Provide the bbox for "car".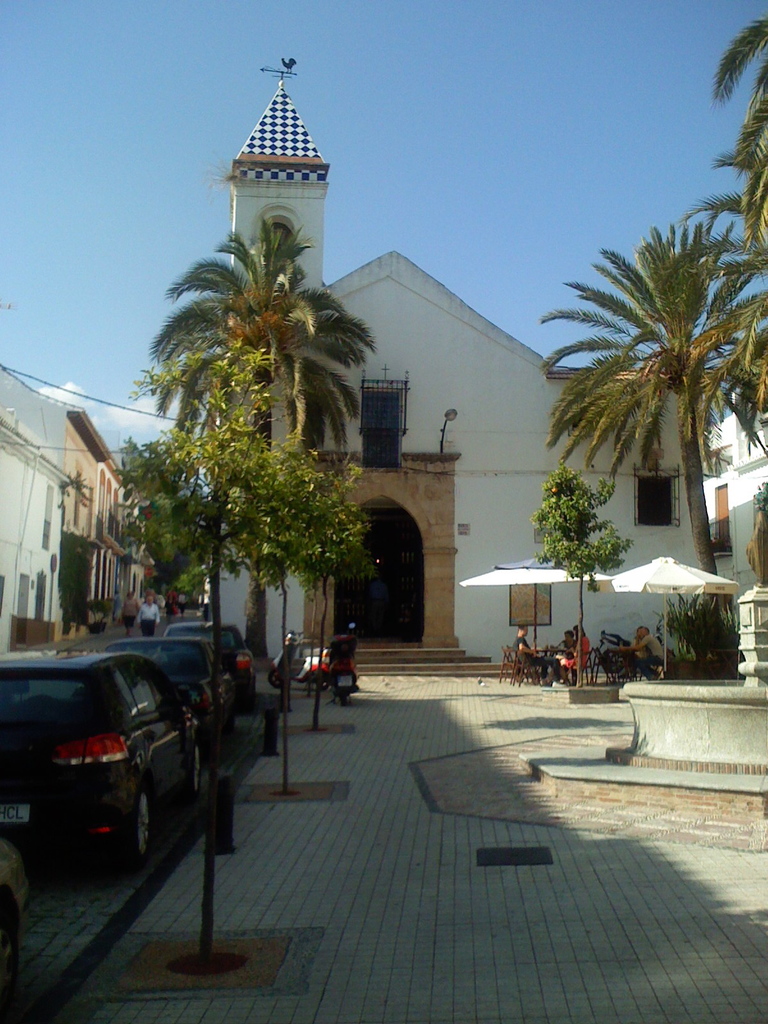
left=3, top=653, right=220, bottom=876.
